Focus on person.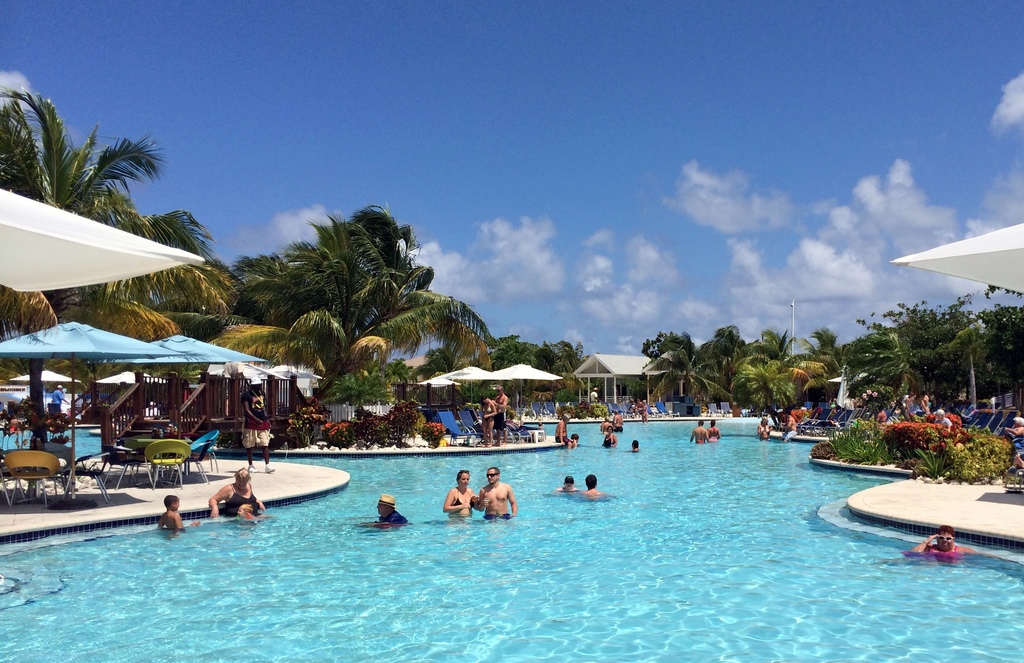
Focused at (707,421,723,446).
